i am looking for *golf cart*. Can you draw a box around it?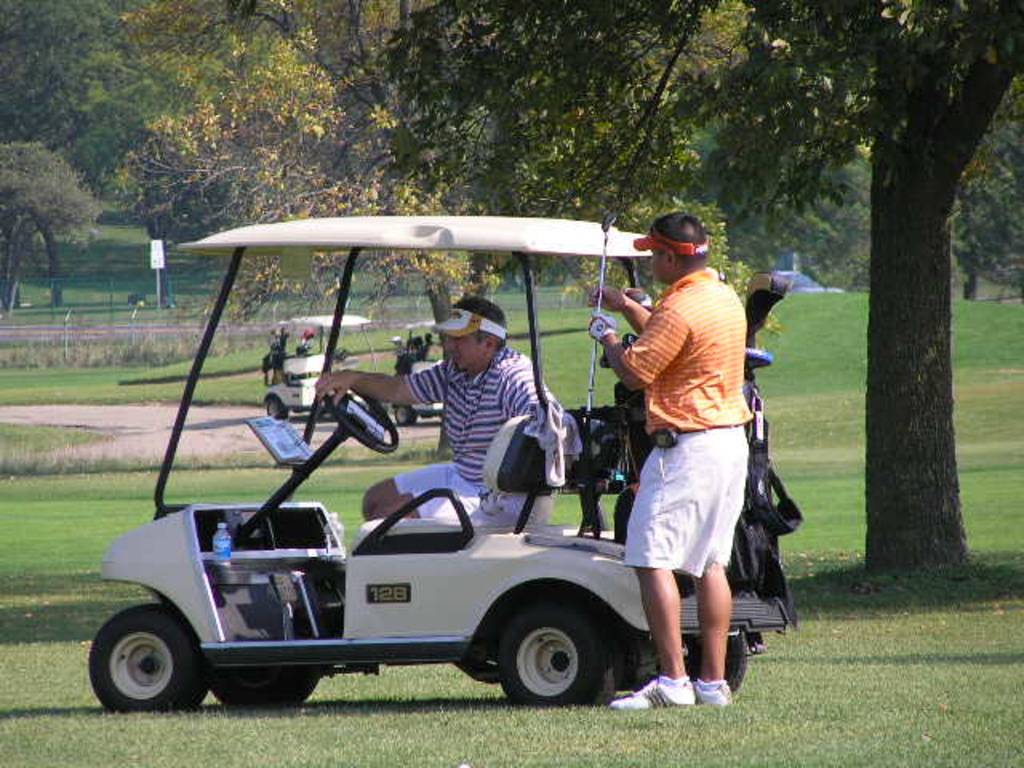
Sure, the bounding box is locate(262, 312, 381, 421).
